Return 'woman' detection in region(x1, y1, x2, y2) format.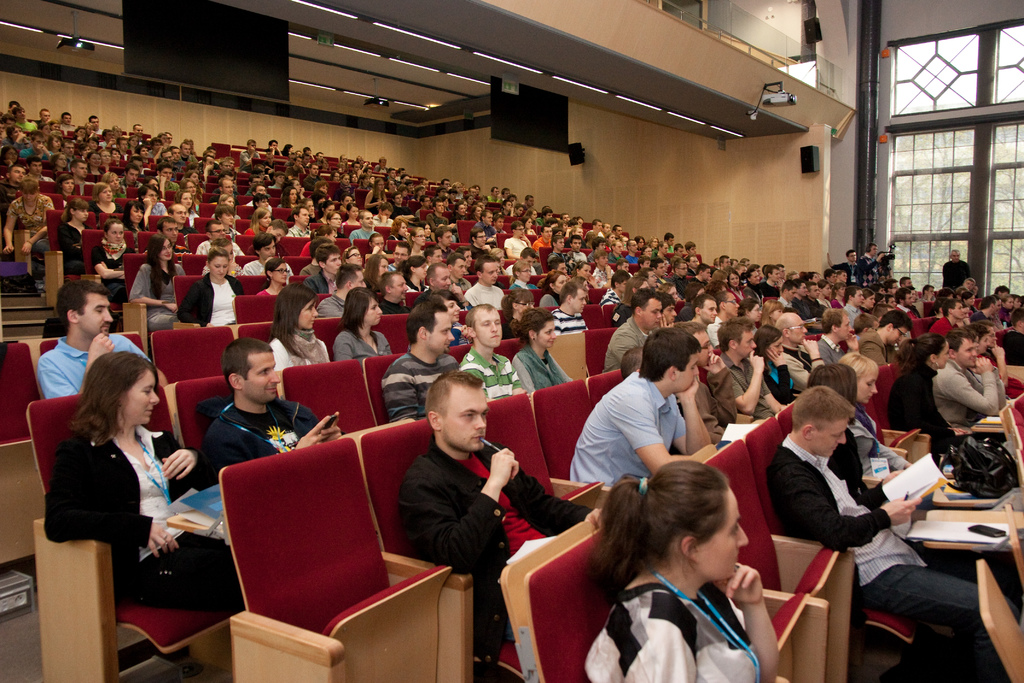
region(137, 185, 168, 216).
